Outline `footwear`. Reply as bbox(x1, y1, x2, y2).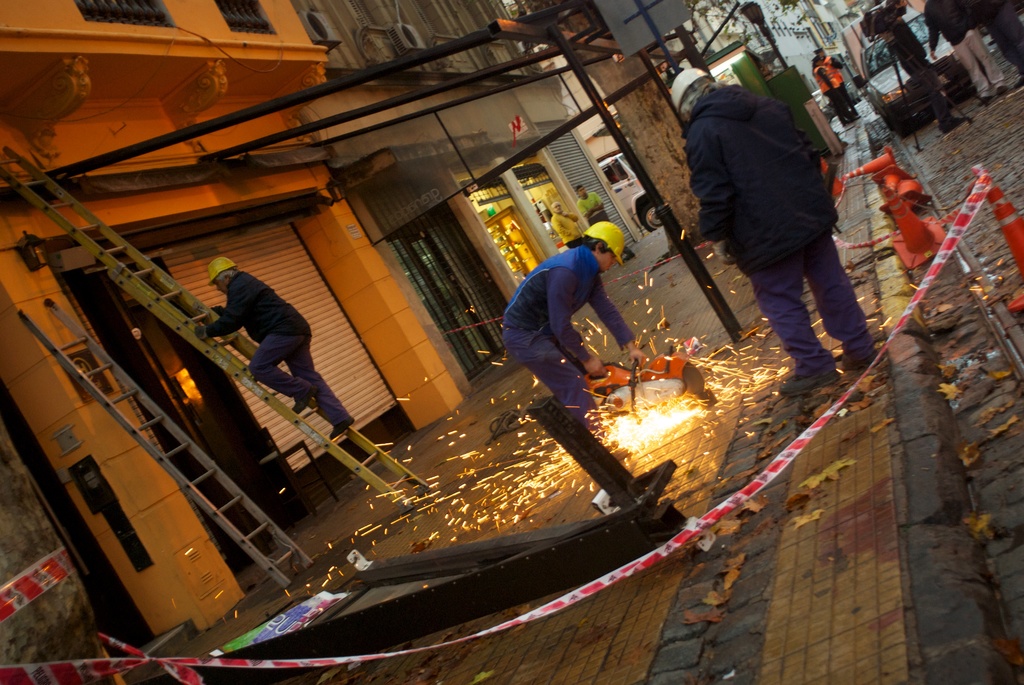
bbox(942, 115, 967, 130).
